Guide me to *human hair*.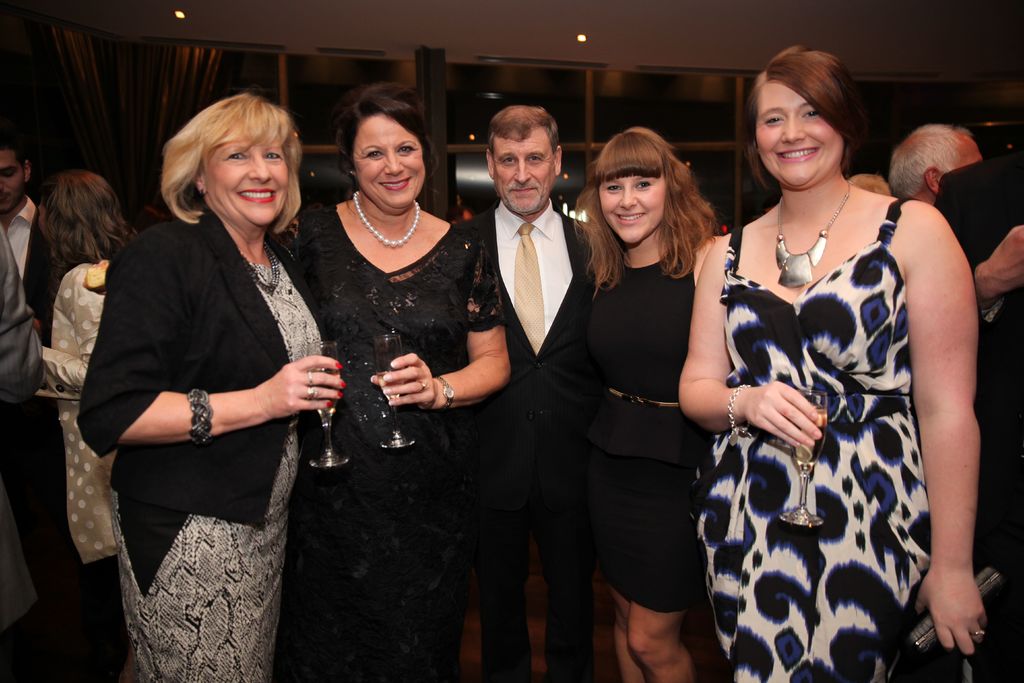
Guidance: locate(141, 89, 300, 254).
